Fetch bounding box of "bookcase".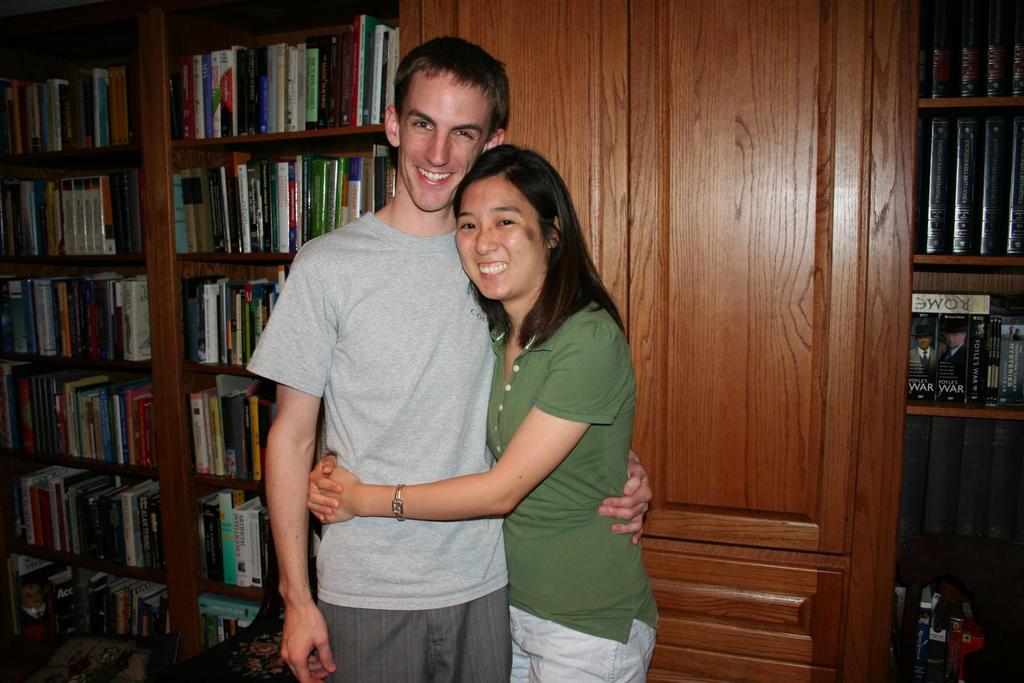
Bbox: <bbox>15, 20, 567, 643</bbox>.
